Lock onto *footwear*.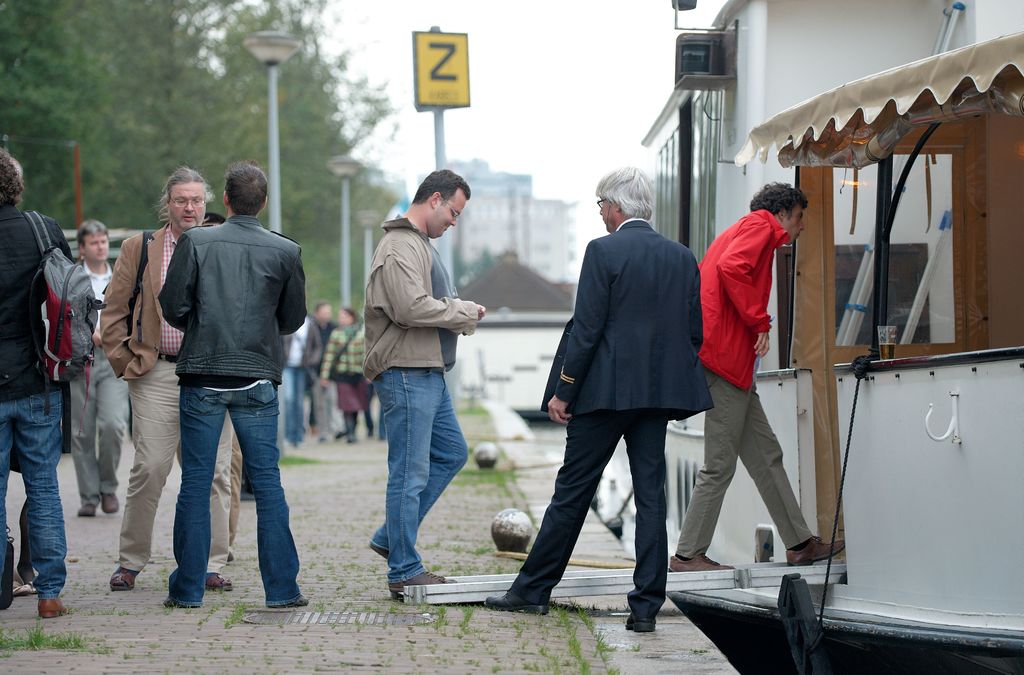
Locked: box=[103, 496, 123, 510].
